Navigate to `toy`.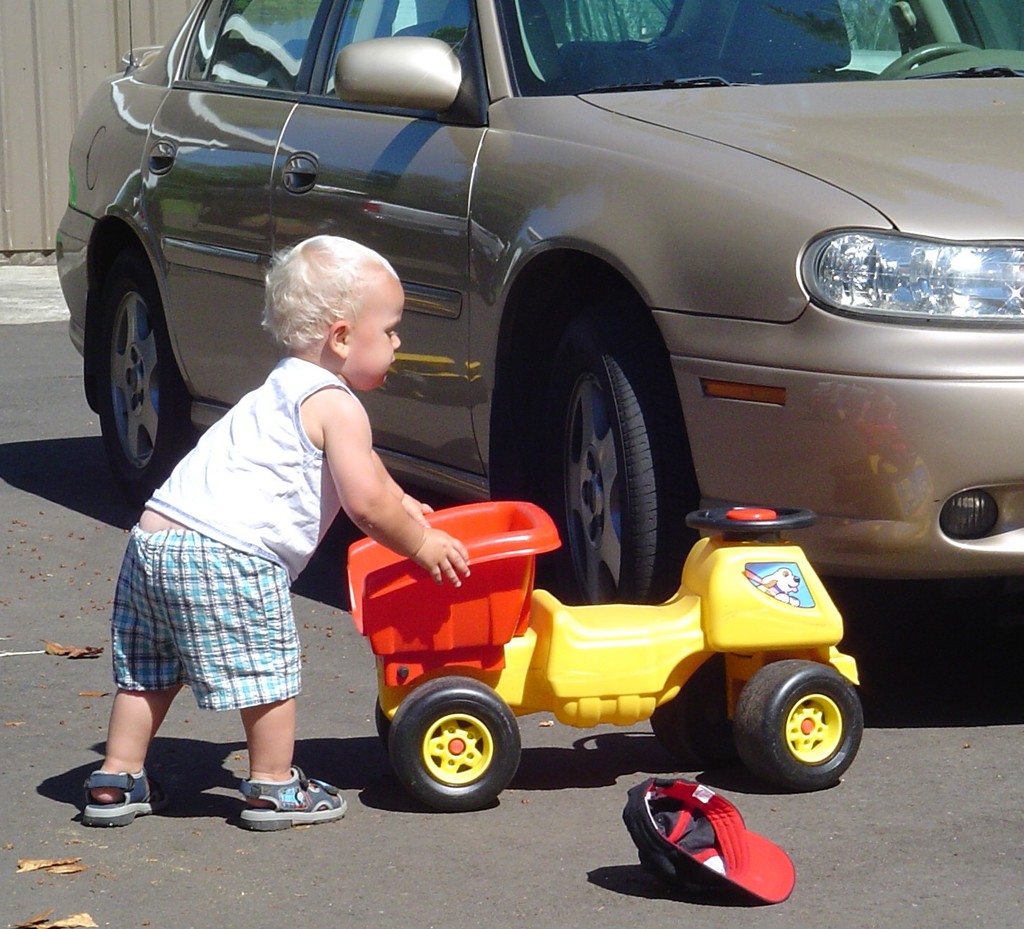
Navigation target: 331/498/861/817.
